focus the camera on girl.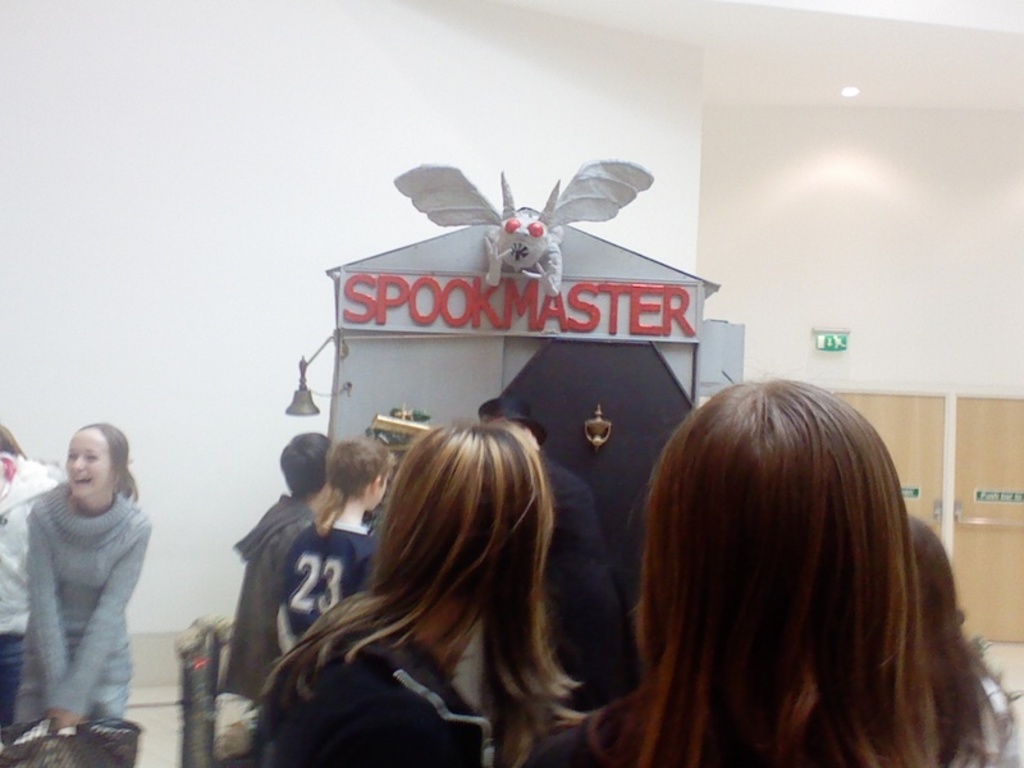
Focus region: 255 412 572 764.
